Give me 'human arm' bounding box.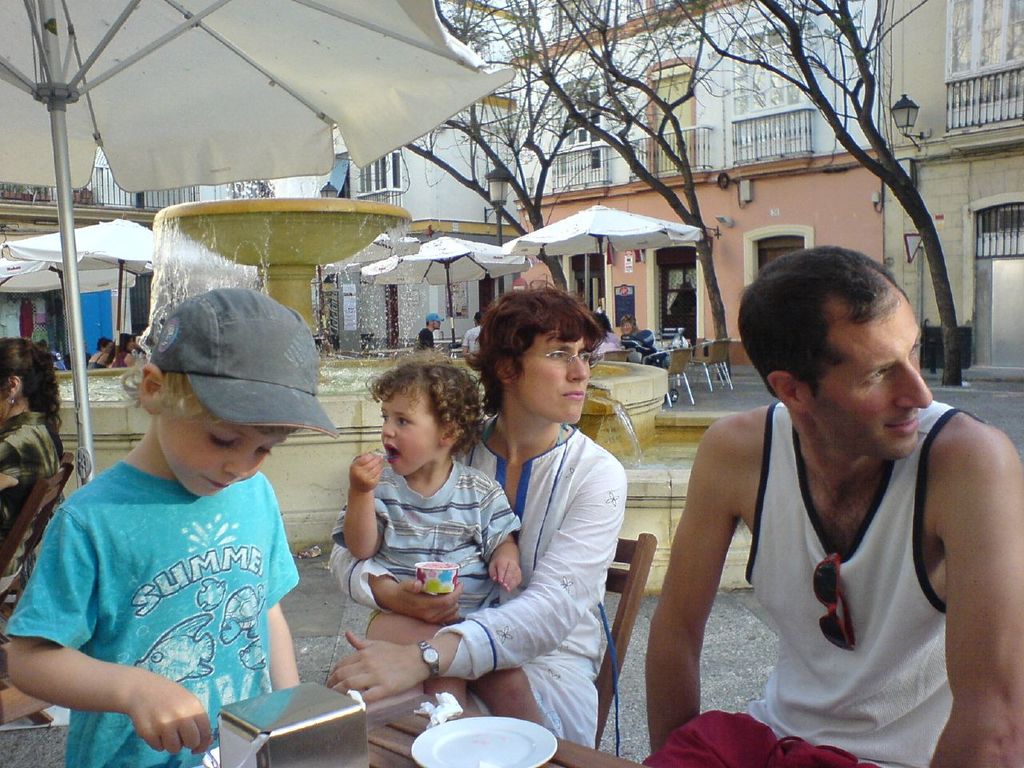
(x1=335, y1=440, x2=398, y2=558).
